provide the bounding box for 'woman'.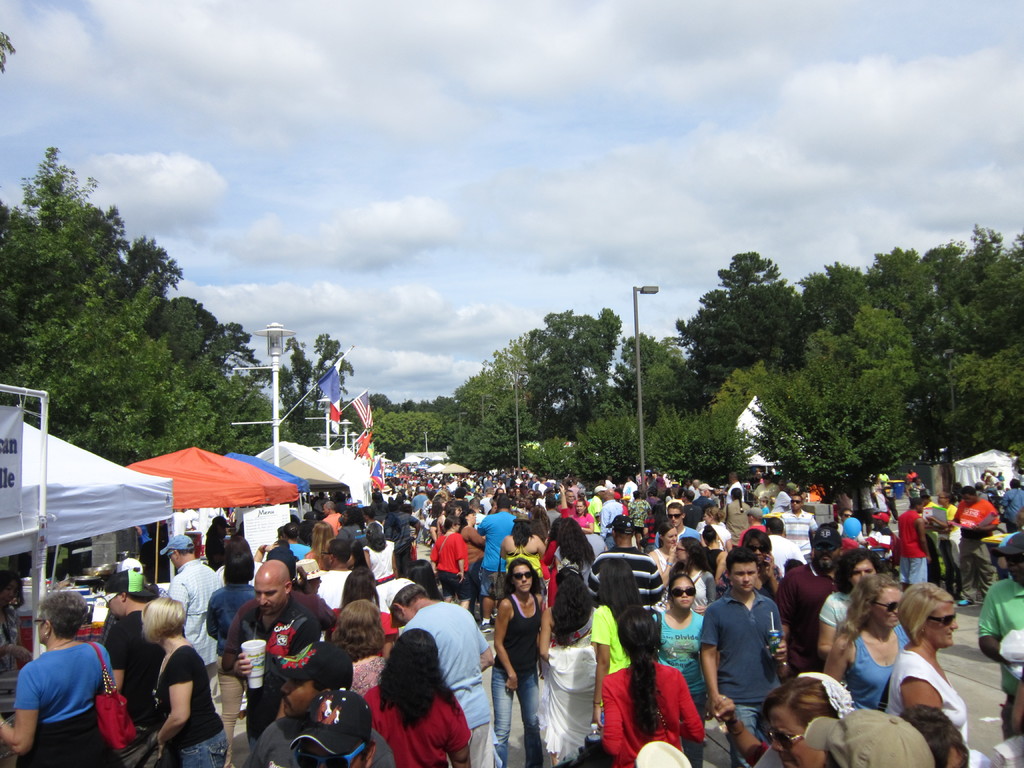
[661, 536, 724, 621].
